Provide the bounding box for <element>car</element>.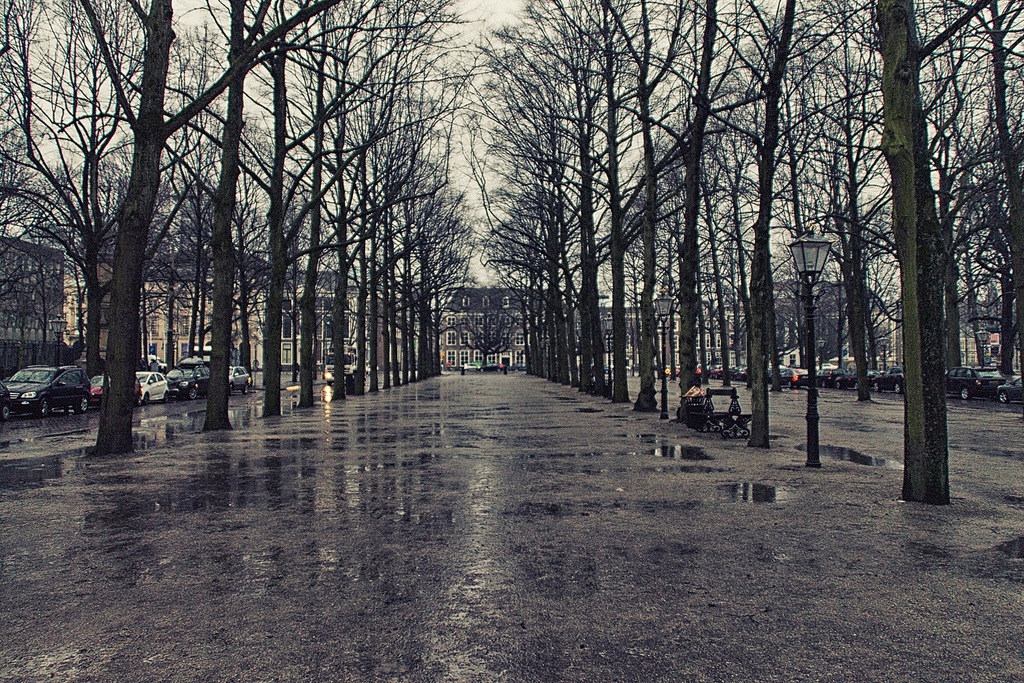
crop(90, 376, 141, 405).
